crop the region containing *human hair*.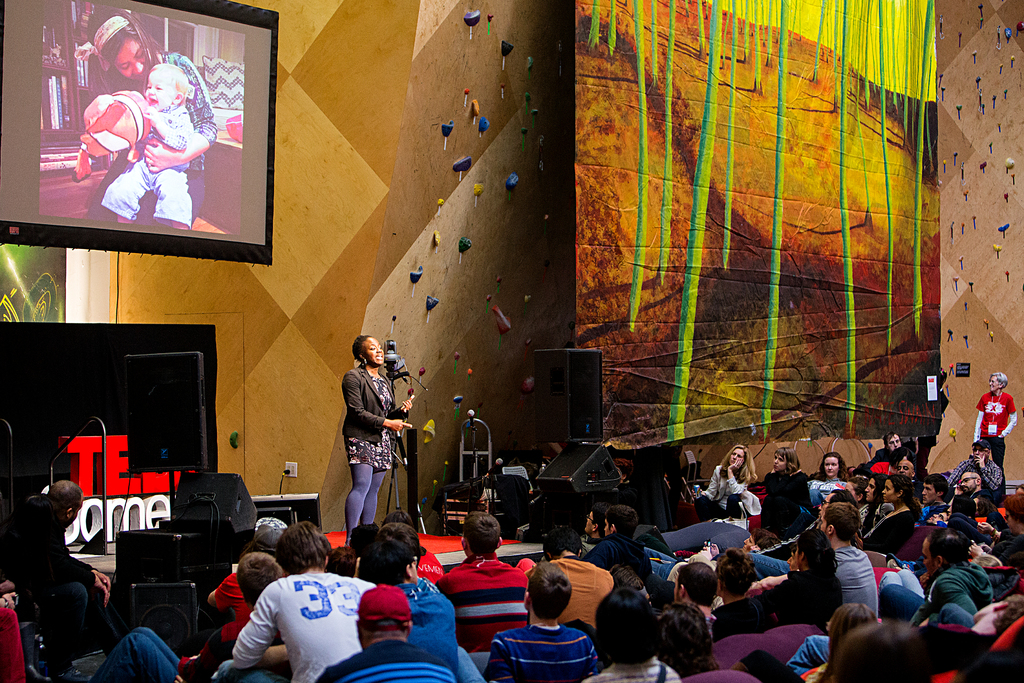
Crop region: <box>659,603,724,682</box>.
